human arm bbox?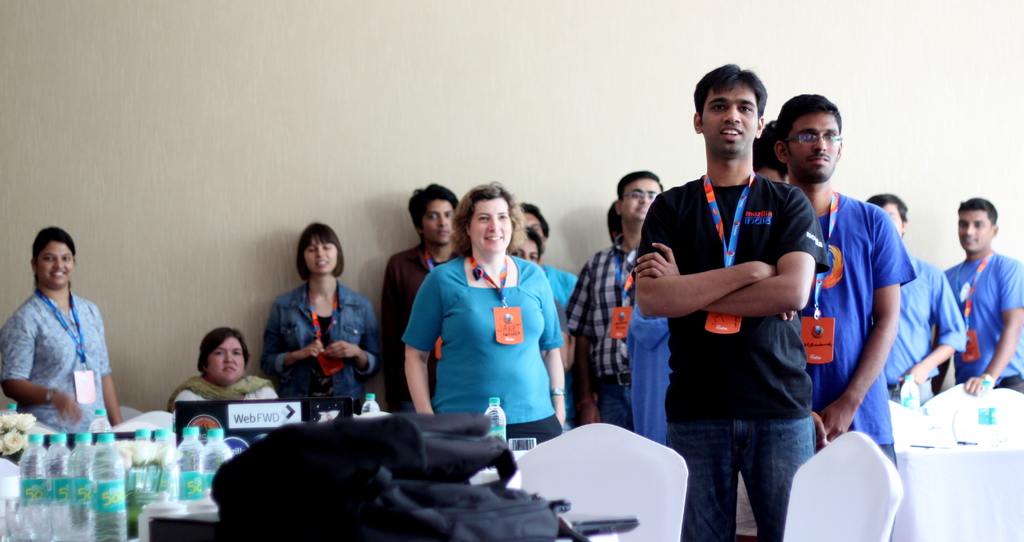
crop(963, 256, 1023, 400)
